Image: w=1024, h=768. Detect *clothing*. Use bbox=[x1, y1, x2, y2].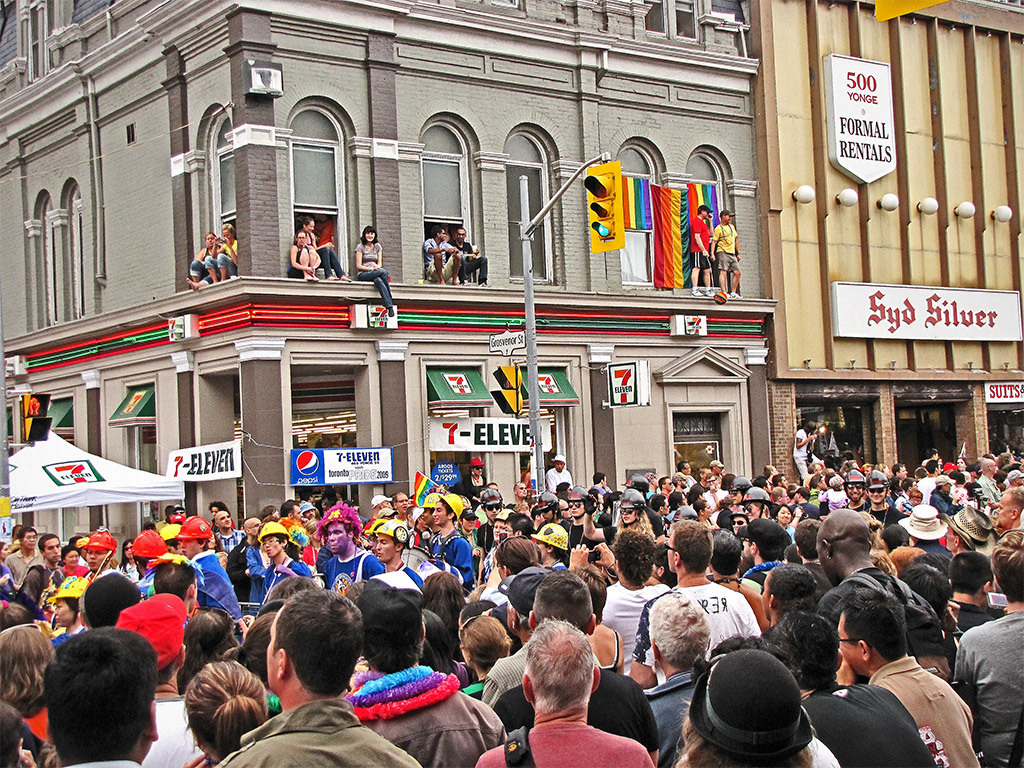
bbox=[917, 477, 944, 507].
